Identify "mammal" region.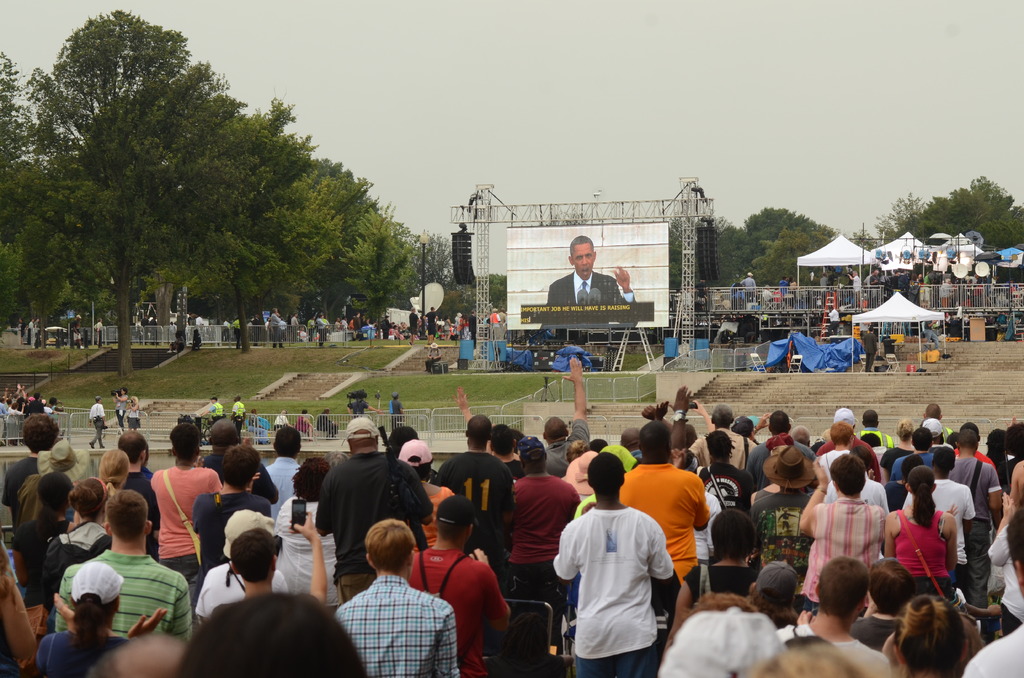
Region: crop(301, 409, 315, 442).
